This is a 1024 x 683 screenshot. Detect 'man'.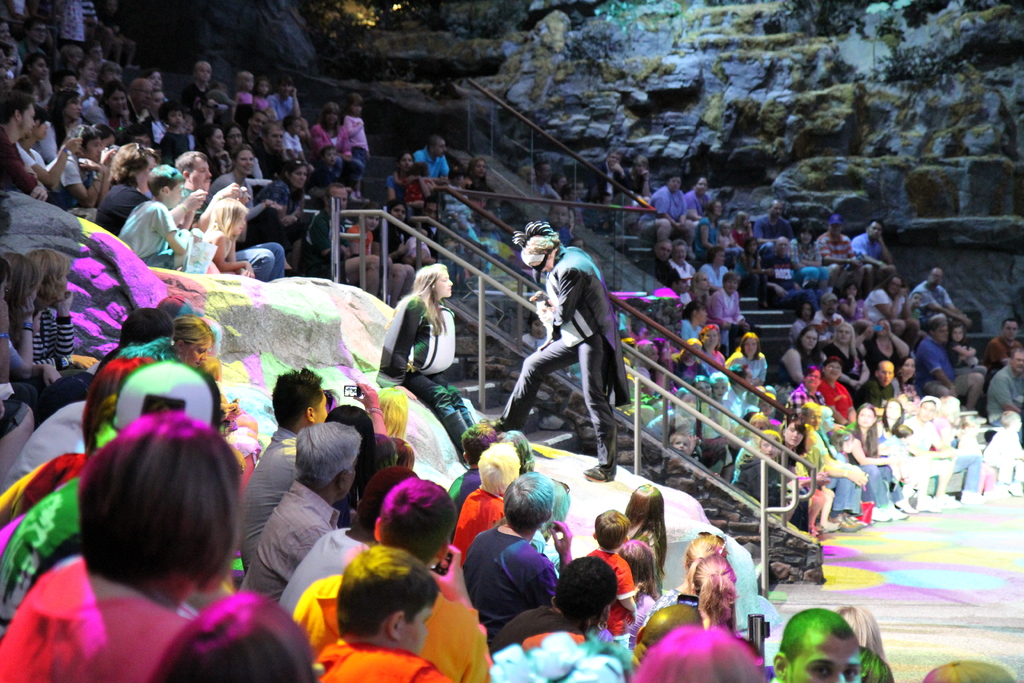
(232,413,367,598).
